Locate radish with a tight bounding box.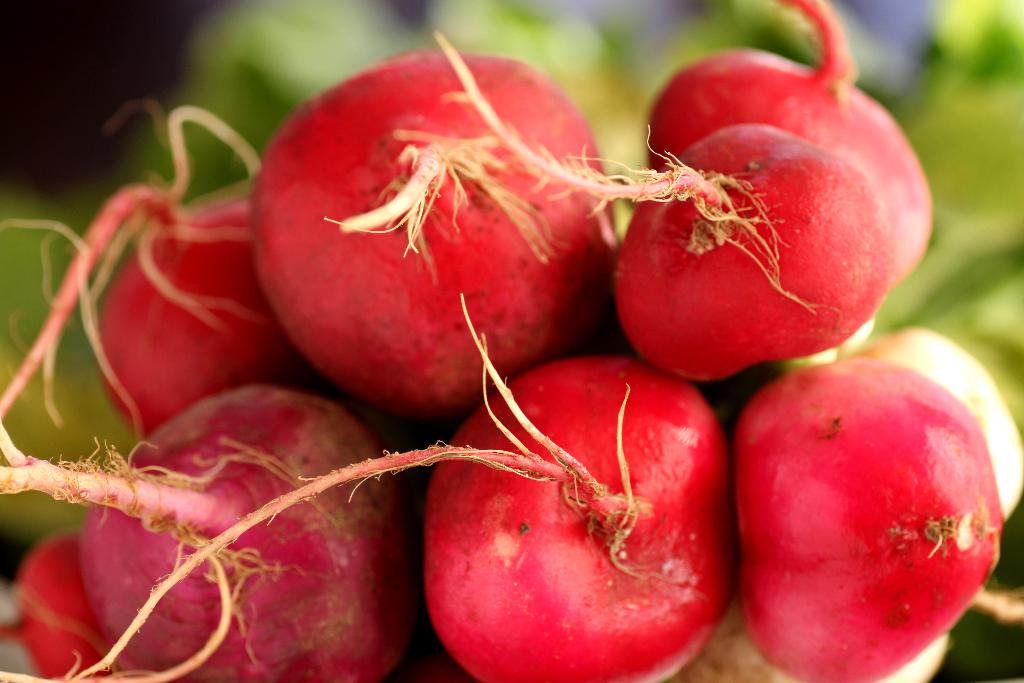
x1=0, y1=108, x2=301, y2=447.
